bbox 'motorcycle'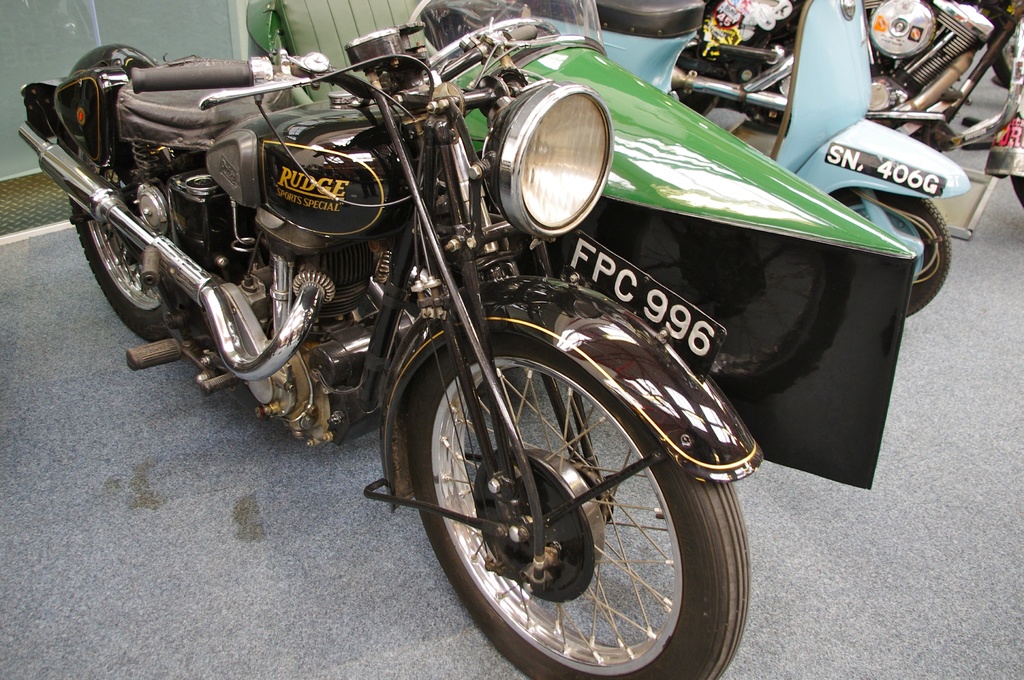
(669, 3, 1023, 211)
